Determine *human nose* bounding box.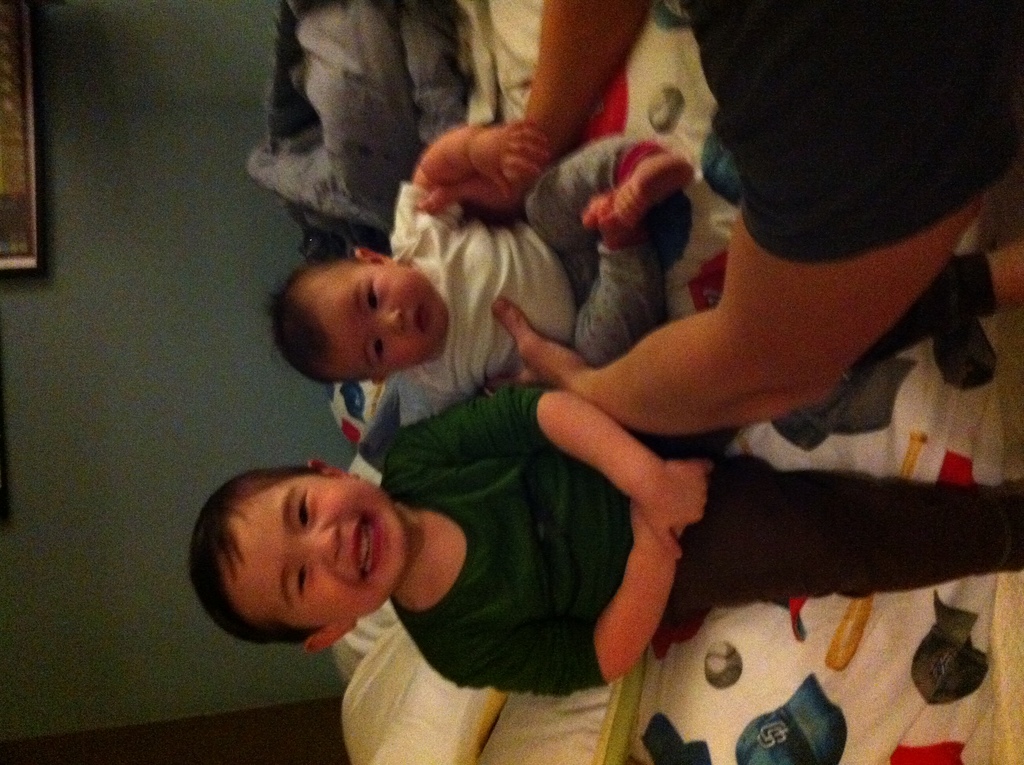
Determined: left=378, top=309, right=408, bottom=341.
